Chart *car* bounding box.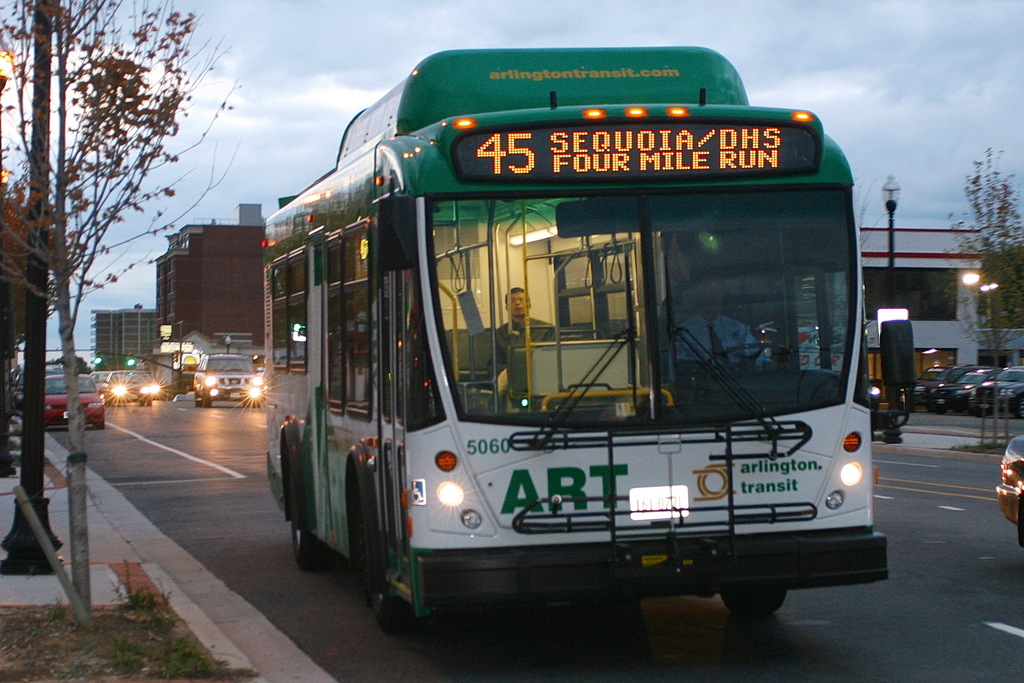
Charted: {"left": 189, "top": 352, "right": 257, "bottom": 411}.
